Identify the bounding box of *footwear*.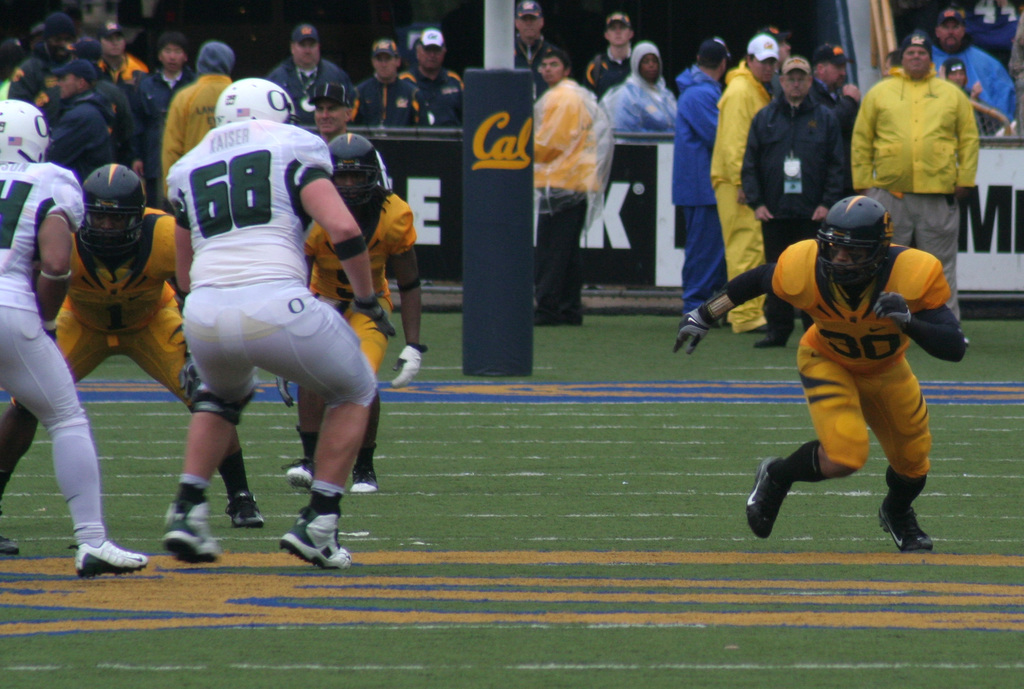
{"x1": 750, "y1": 328, "x2": 787, "y2": 350}.
